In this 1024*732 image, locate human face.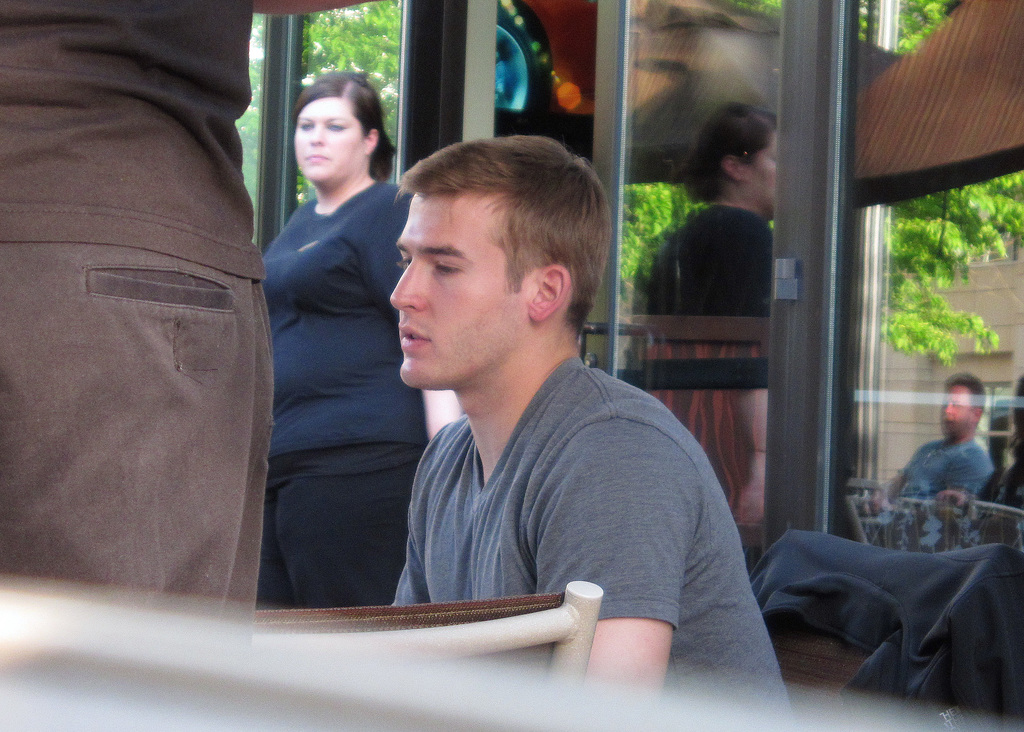
Bounding box: rect(390, 196, 526, 389).
